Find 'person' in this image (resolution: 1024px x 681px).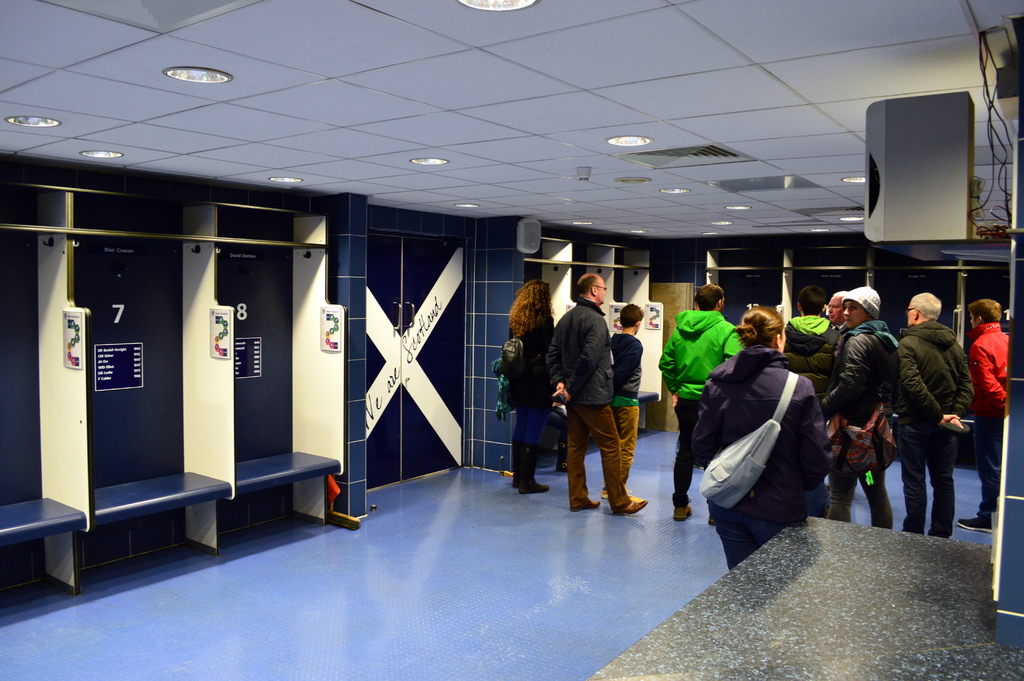
[x1=499, y1=272, x2=560, y2=494].
